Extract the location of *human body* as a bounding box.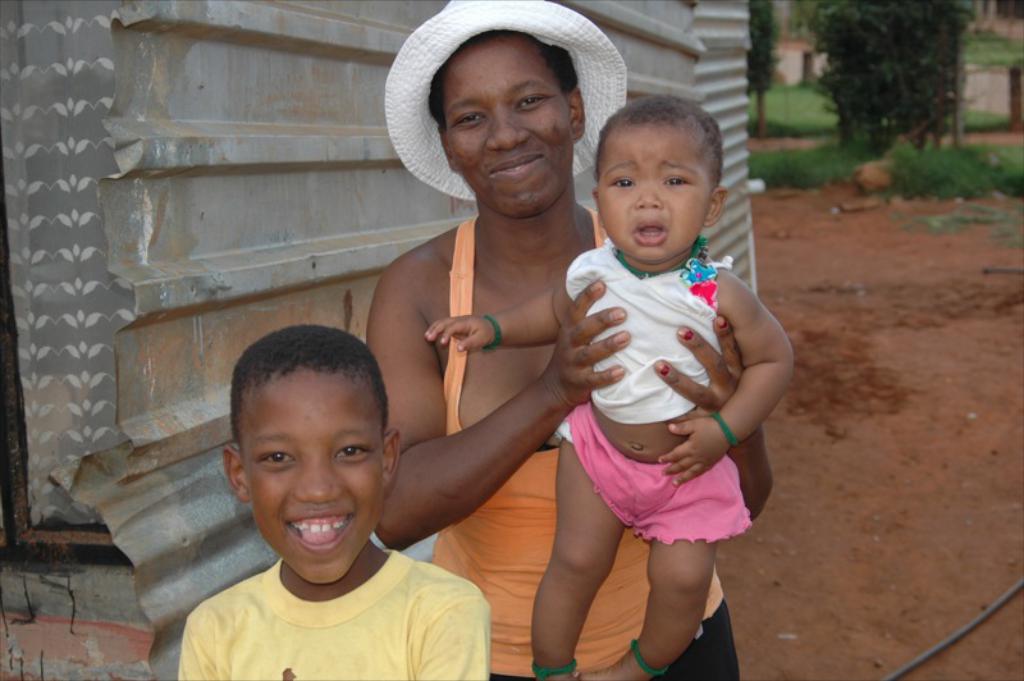
364, 1, 773, 680.
